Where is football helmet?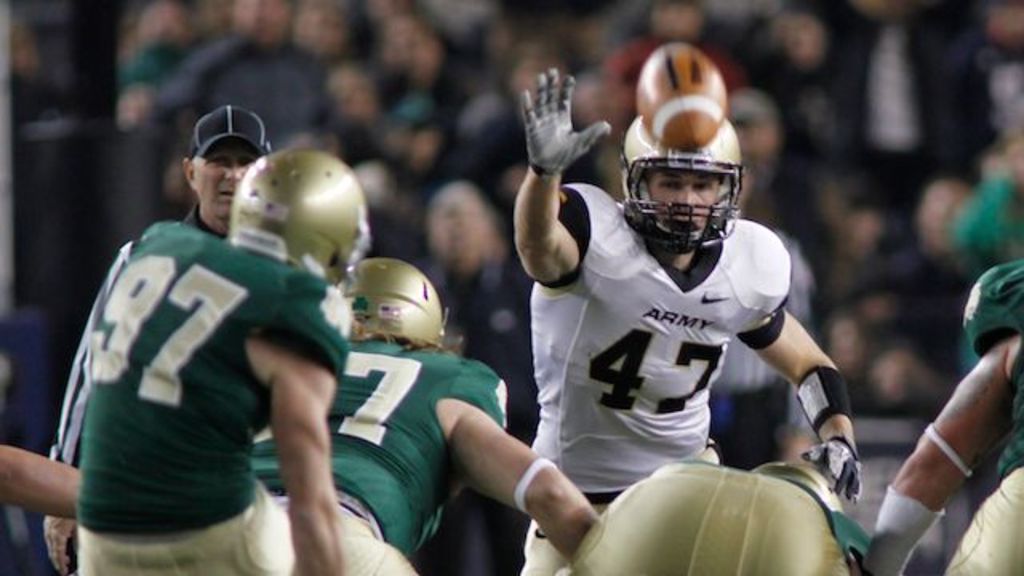
crop(235, 150, 368, 306).
